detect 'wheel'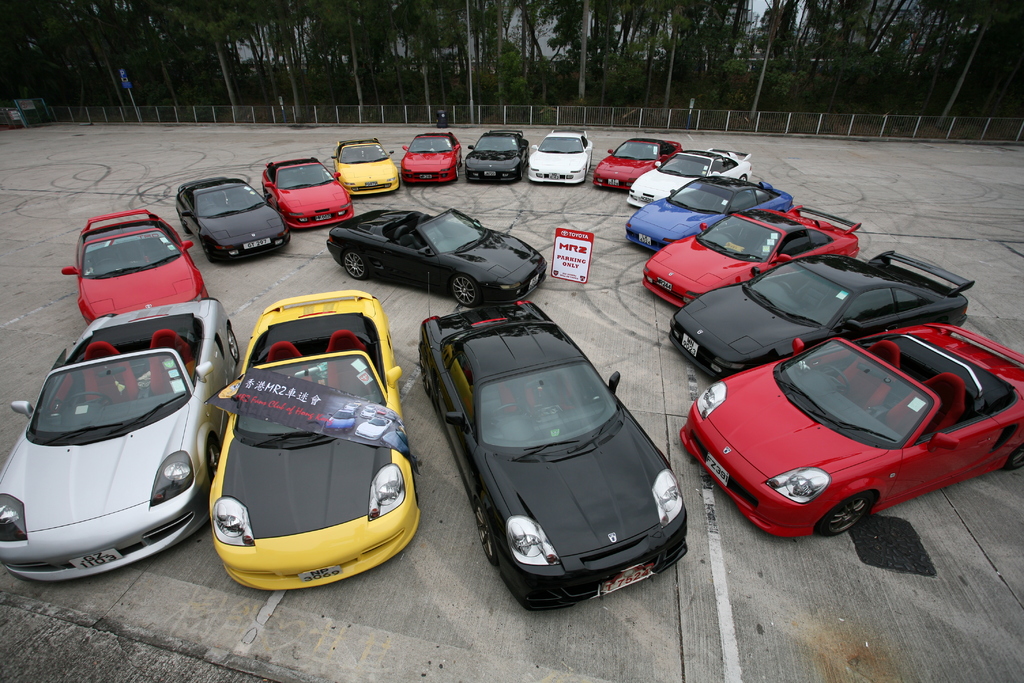
l=820, t=366, r=850, b=393
